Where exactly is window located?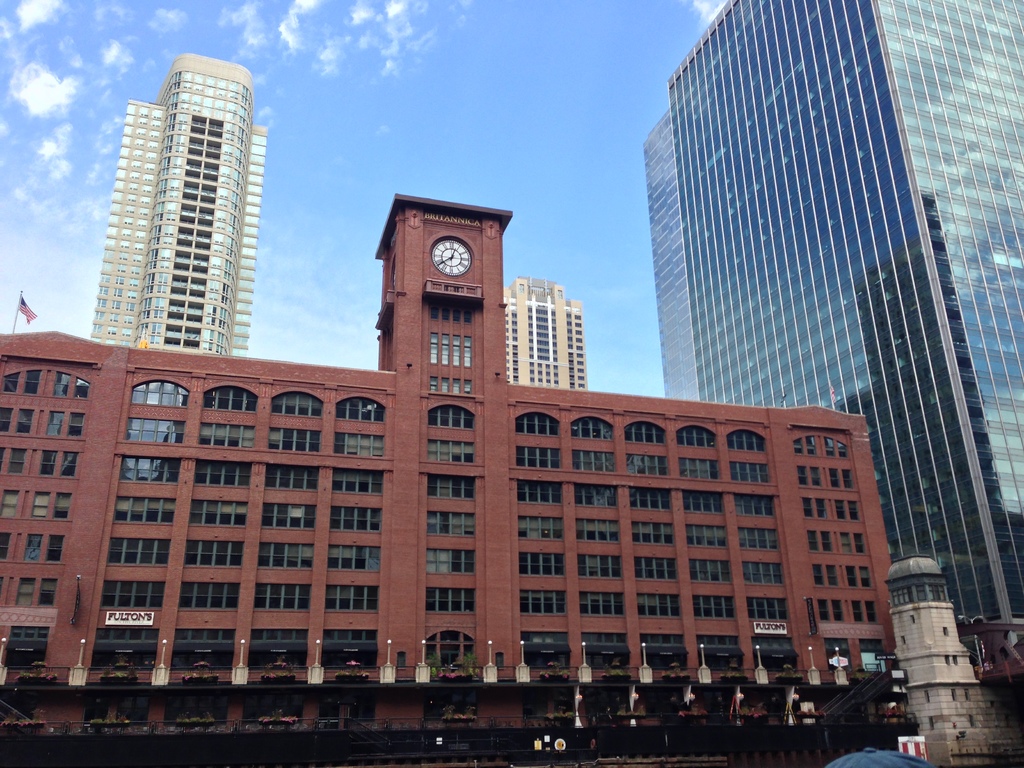
Its bounding box is 741, 560, 784, 585.
